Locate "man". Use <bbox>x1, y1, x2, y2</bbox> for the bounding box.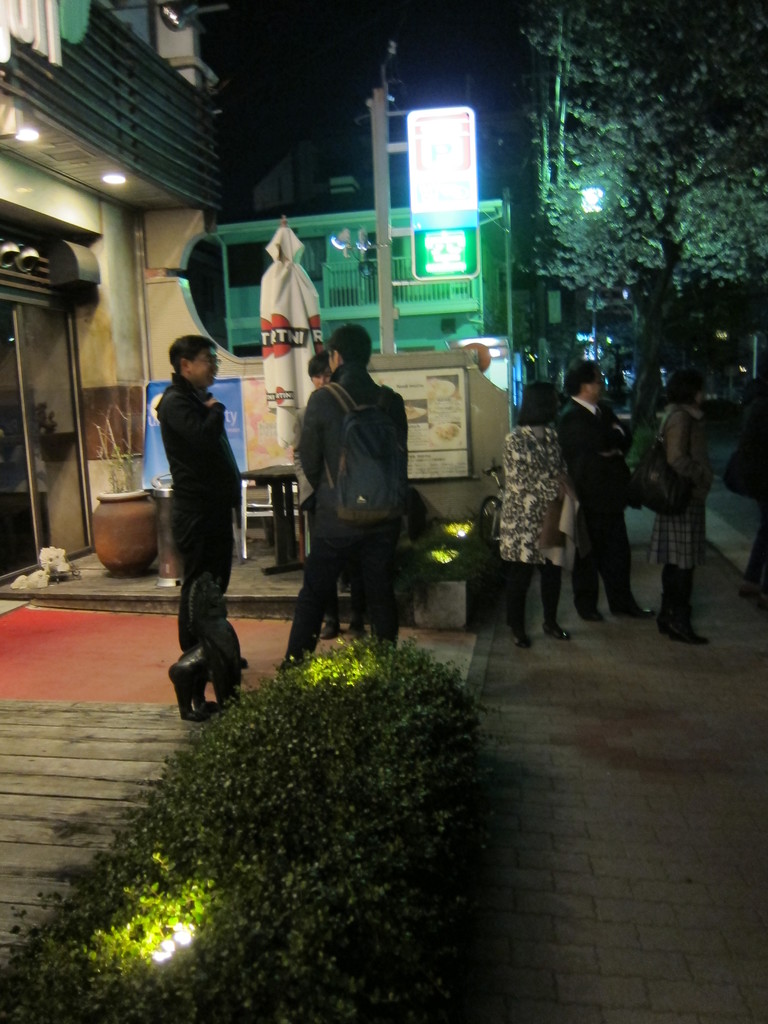
<bbox>276, 319, 409, 671</bbox>.
